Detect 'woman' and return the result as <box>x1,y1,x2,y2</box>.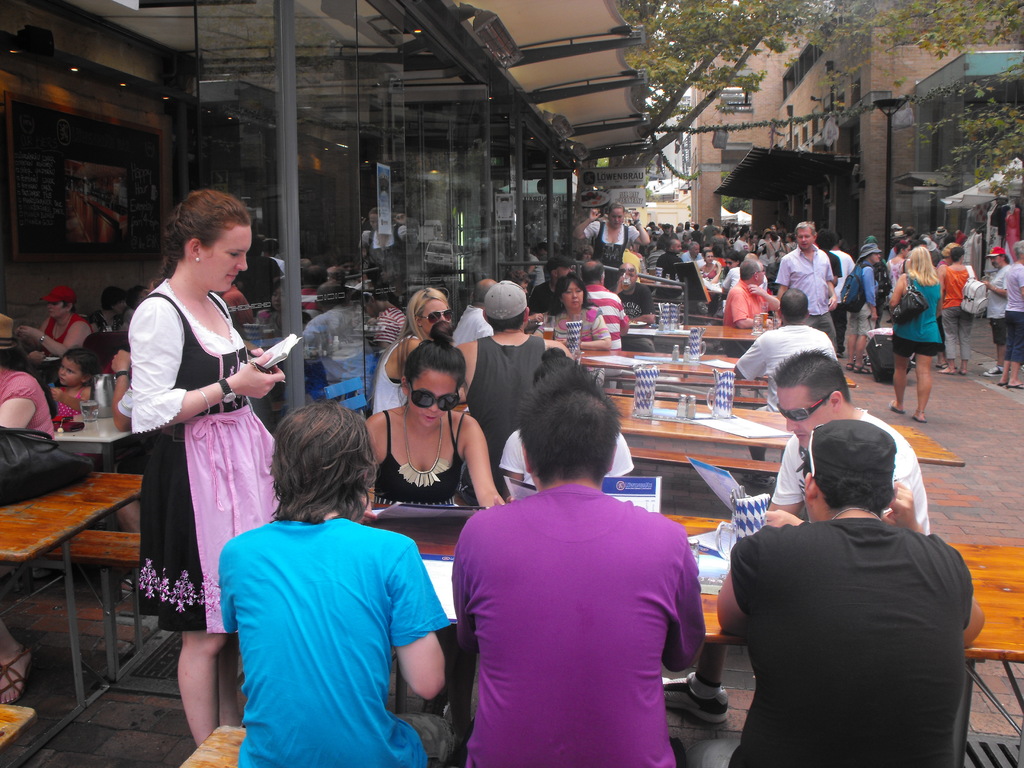
<box>13,299,92,360</box>.
